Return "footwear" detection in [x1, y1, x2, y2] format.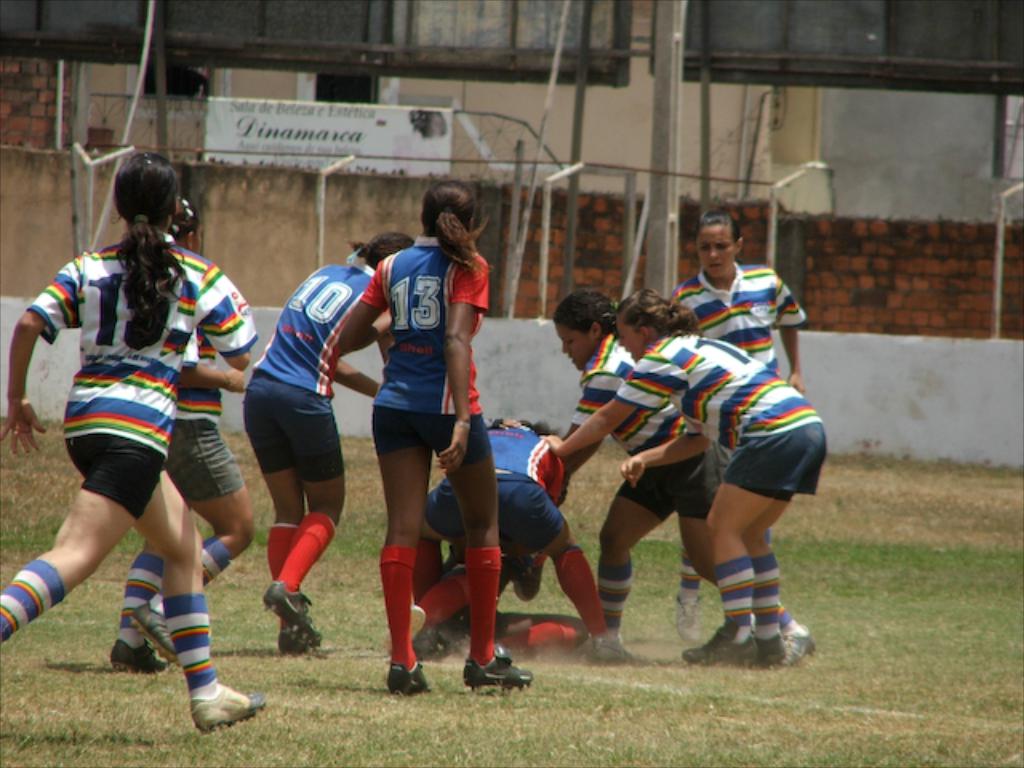
[126, 602, 179, 670].
